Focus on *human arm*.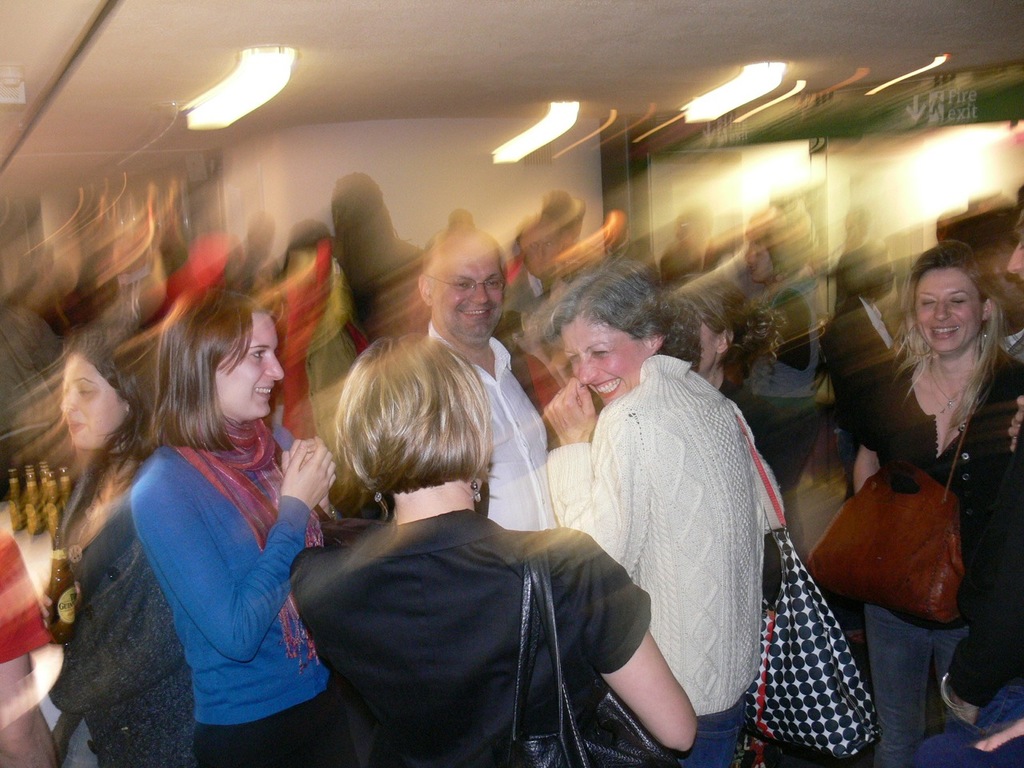
Focused at (x1=933, y1=423, x2=1023, y2=718).
